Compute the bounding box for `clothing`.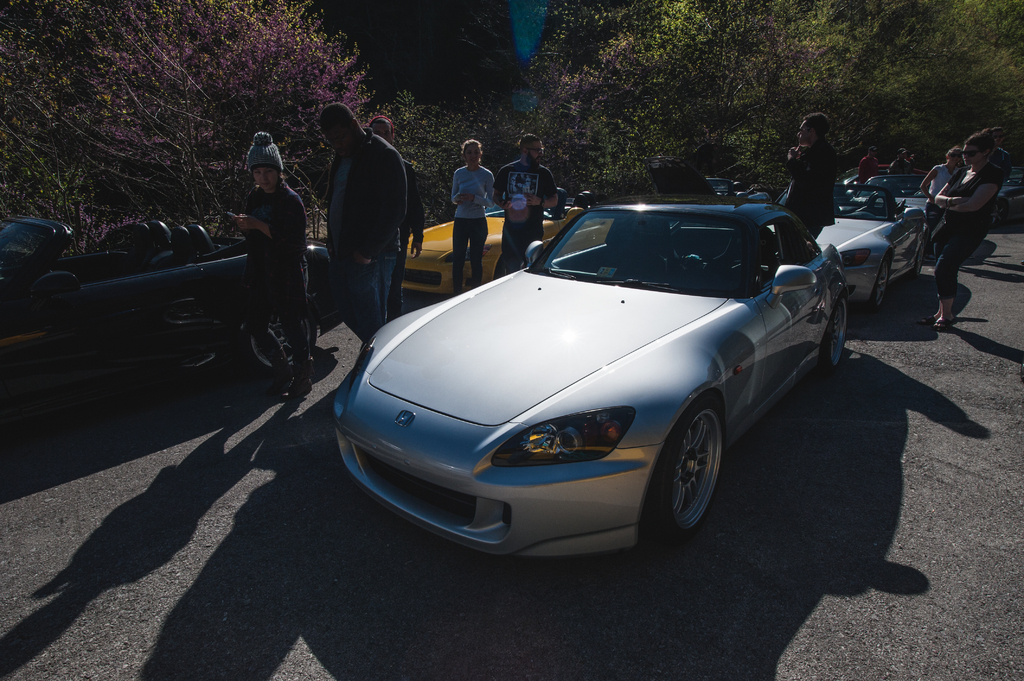
x1=776 y1=132 x2=842 y2=242.
